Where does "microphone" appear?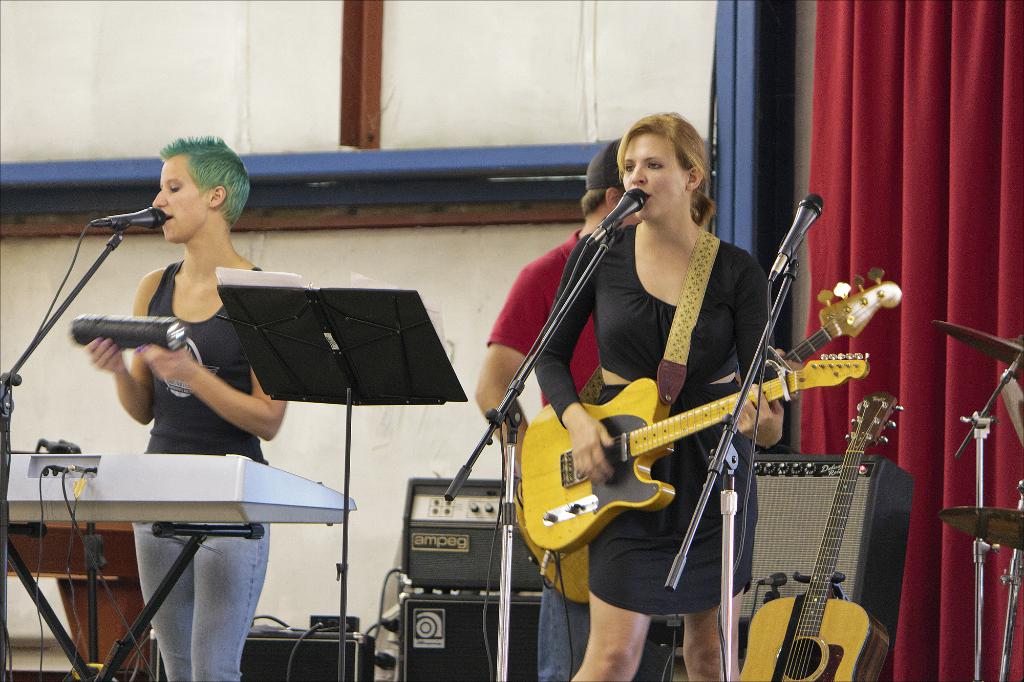
Appears at 84,200,168,239.
